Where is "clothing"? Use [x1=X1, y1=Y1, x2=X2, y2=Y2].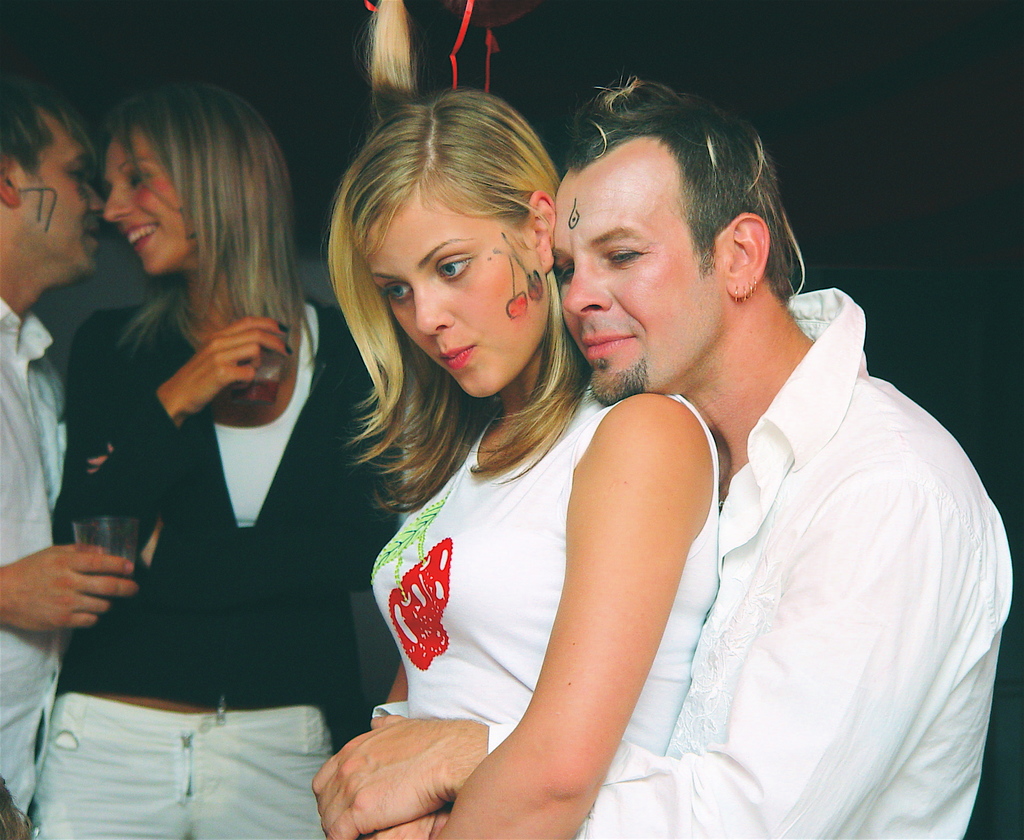
[x1=0, y1=295, x2=84, y2=837].
